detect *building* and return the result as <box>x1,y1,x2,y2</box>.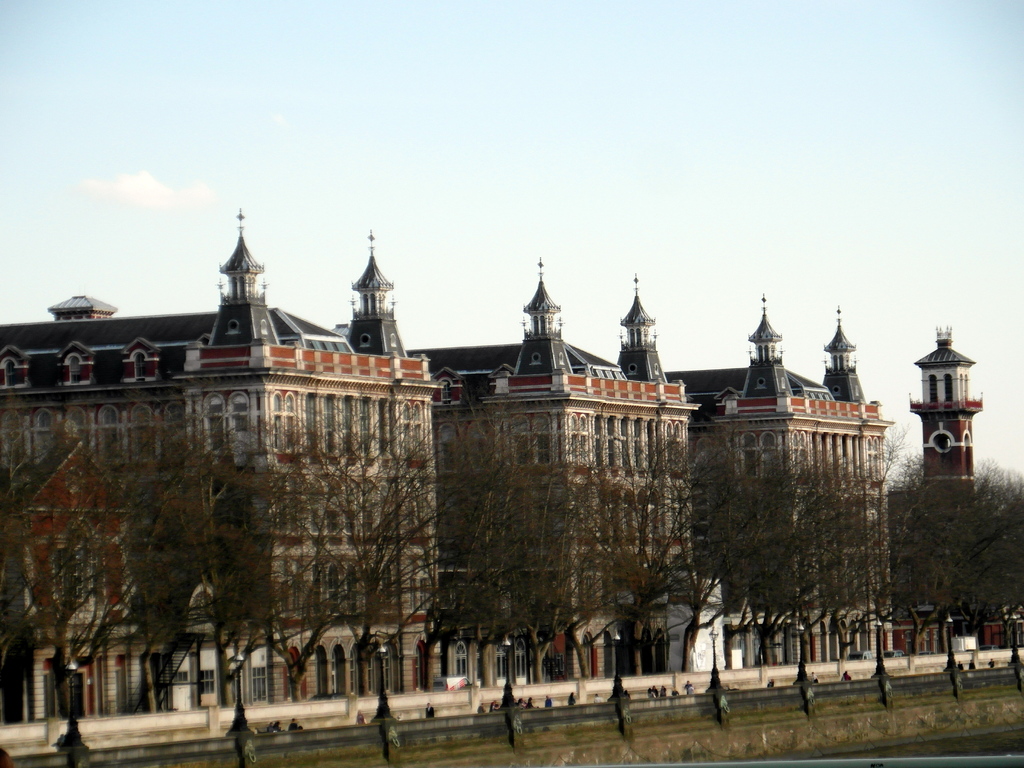
<box>0,206,436,703</box>.
